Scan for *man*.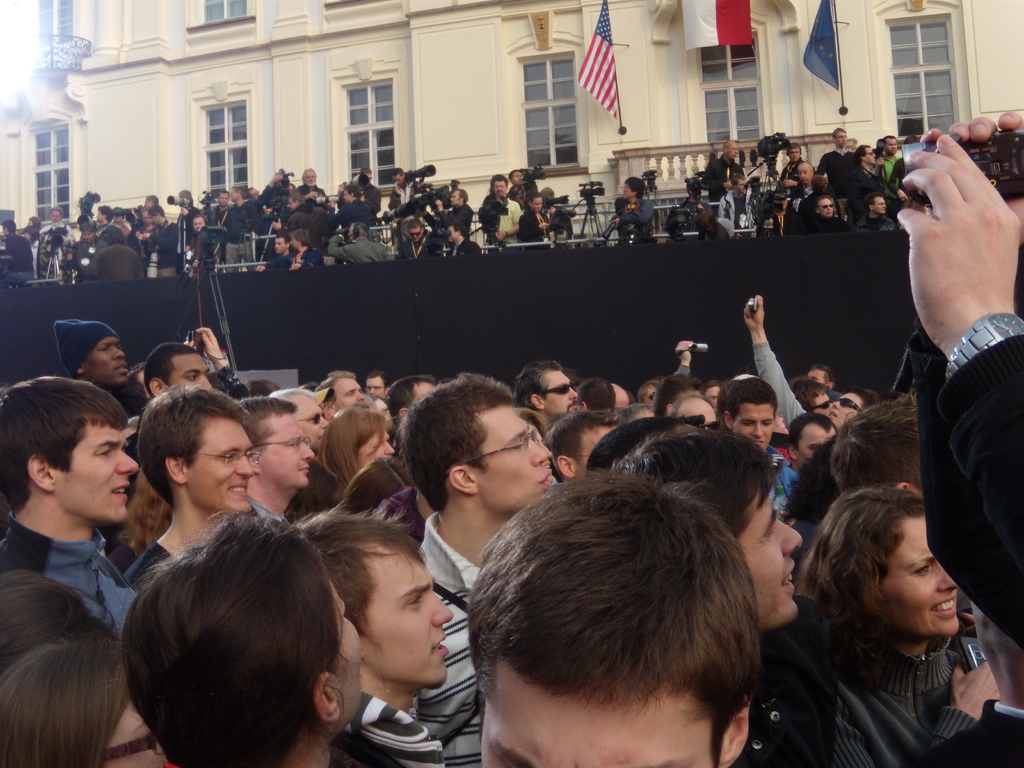
Scan result: x1=506 y1=167 x2=531 y2=211.
